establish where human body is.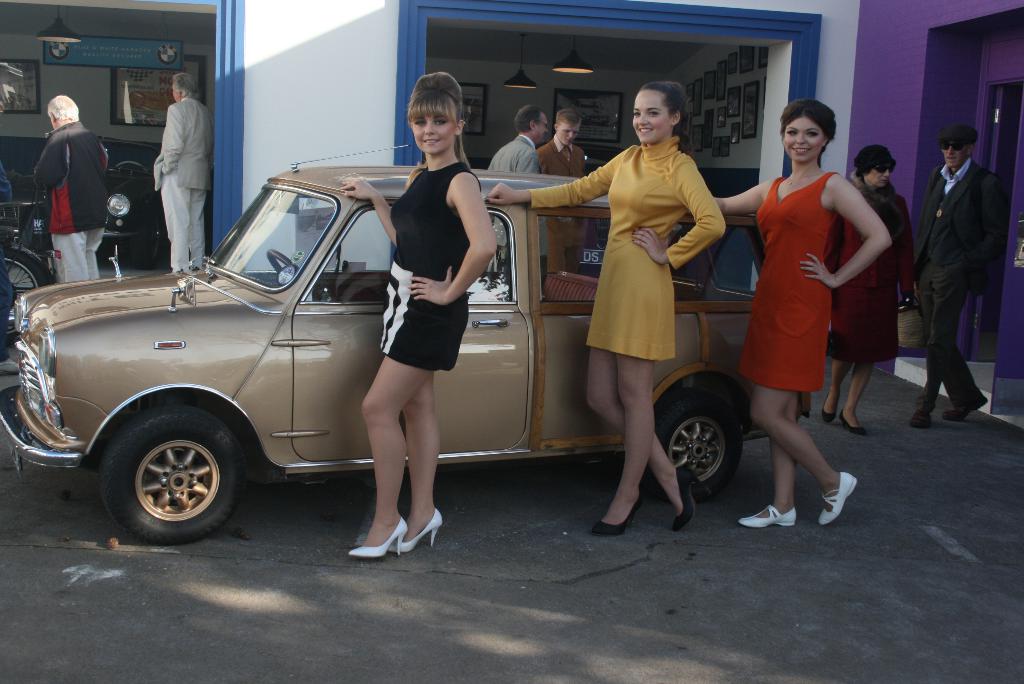
Established at [486,73,724,536].
